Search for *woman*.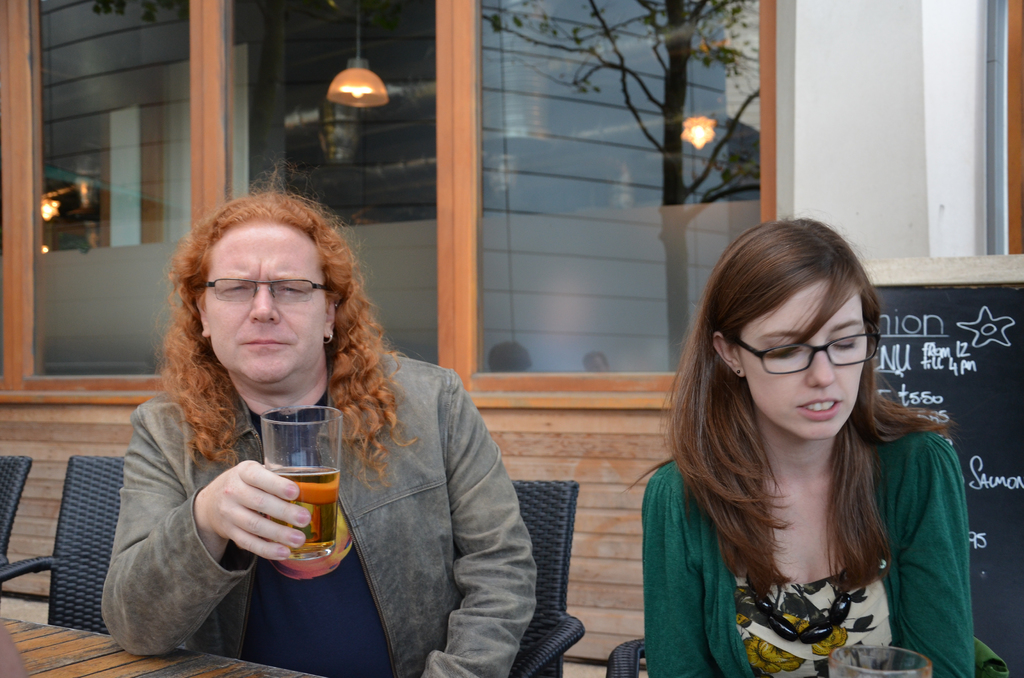
Found at 630/233/961/674.
